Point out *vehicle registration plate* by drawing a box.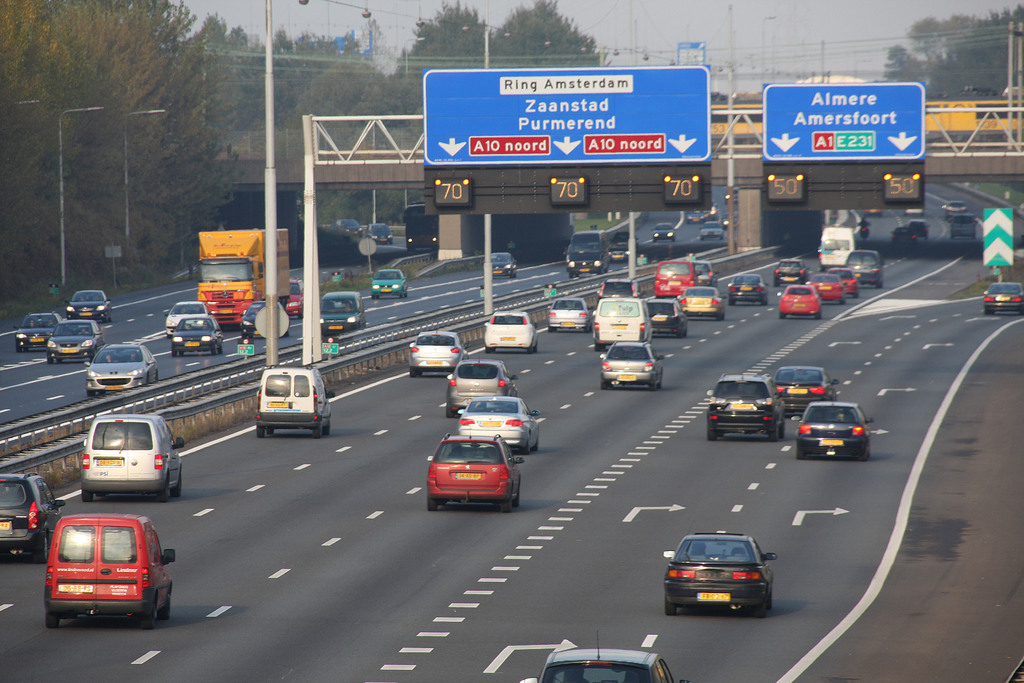
{"x1": 188, "y1": 336, "x2": 202, "y2": 348}.
